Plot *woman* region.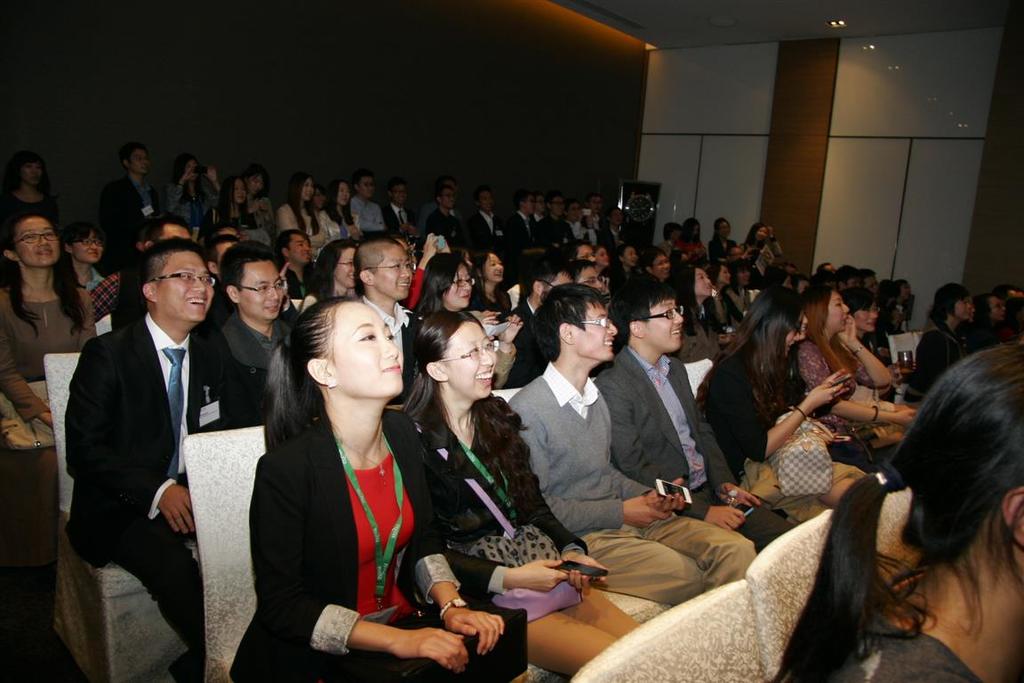
Plotted at box(384, 252, 471, 334).
